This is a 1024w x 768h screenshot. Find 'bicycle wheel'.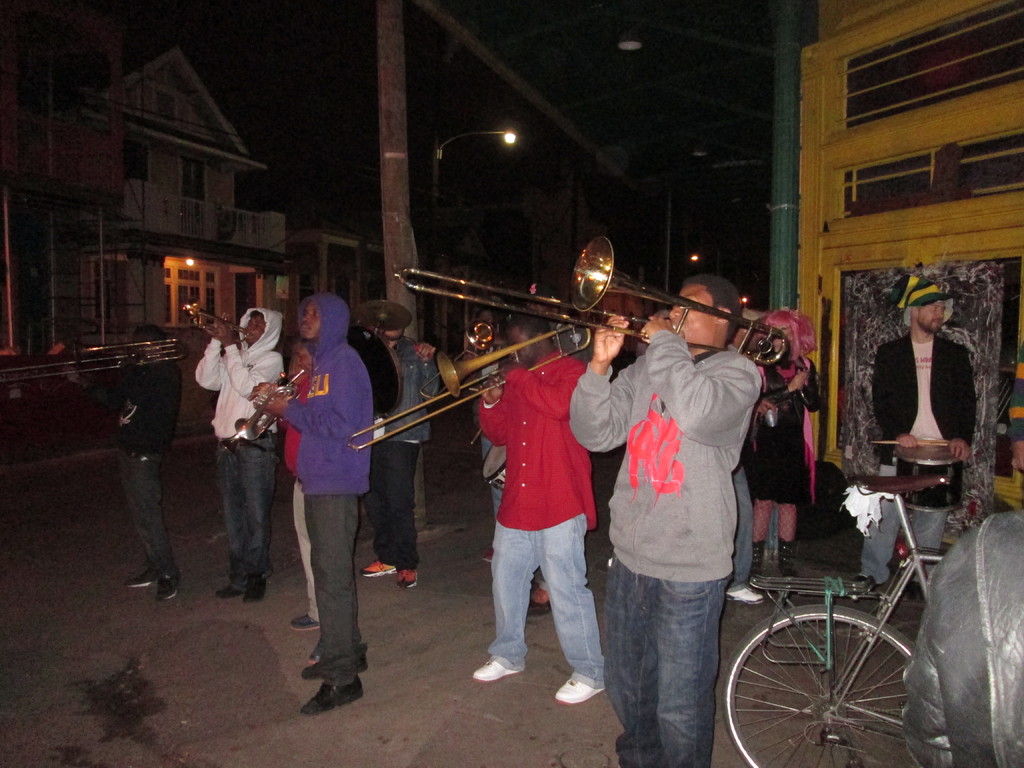
Bounding box: (x1=749, y1=597, x2=923, y2=750).
